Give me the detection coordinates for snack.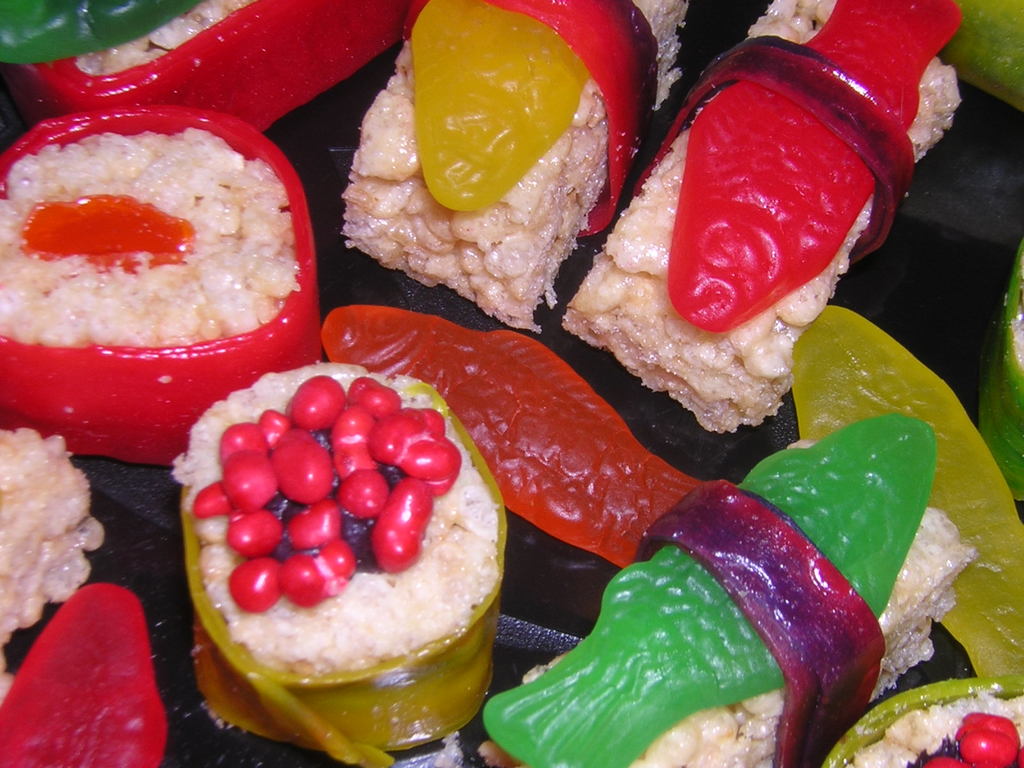
x1=825 y1=676 x2=1023 y2=767.
